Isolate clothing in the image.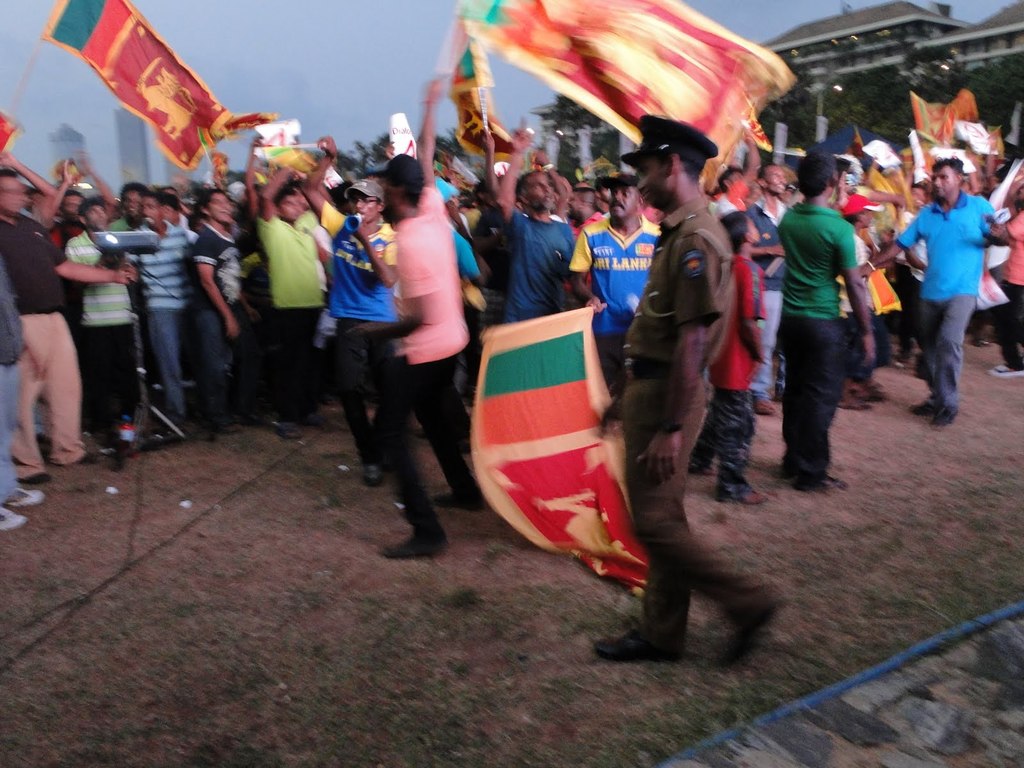
Isolated region: [898,193,998,407].
